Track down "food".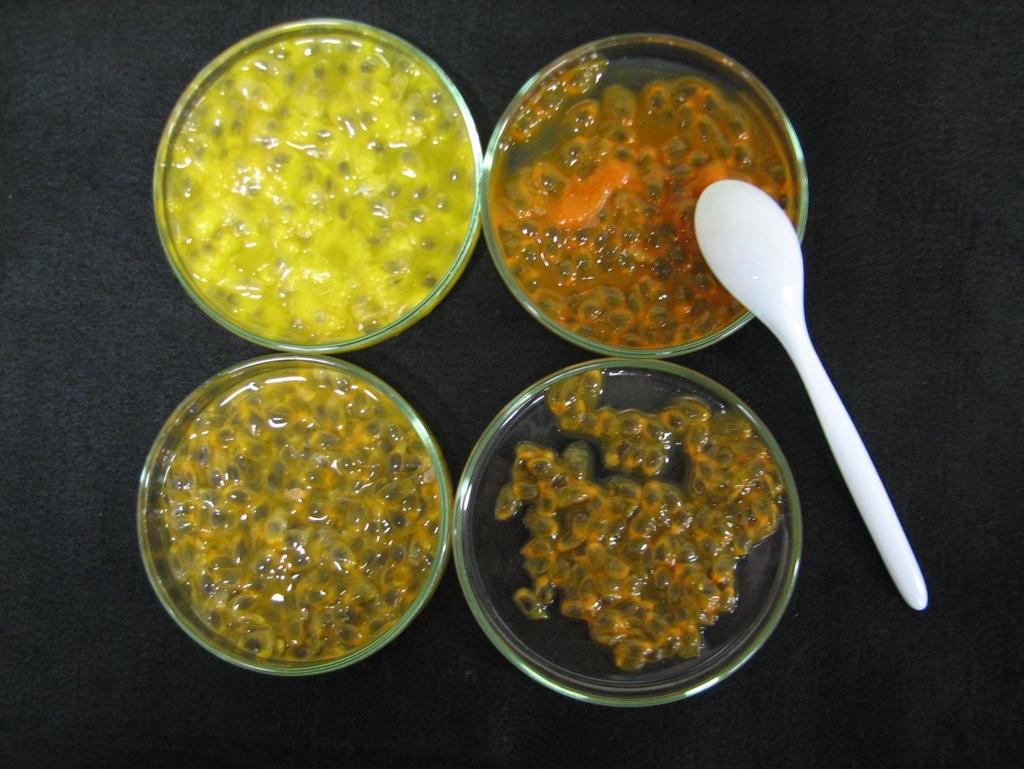
Tracked to Rect(493, 54, 799, 349).
